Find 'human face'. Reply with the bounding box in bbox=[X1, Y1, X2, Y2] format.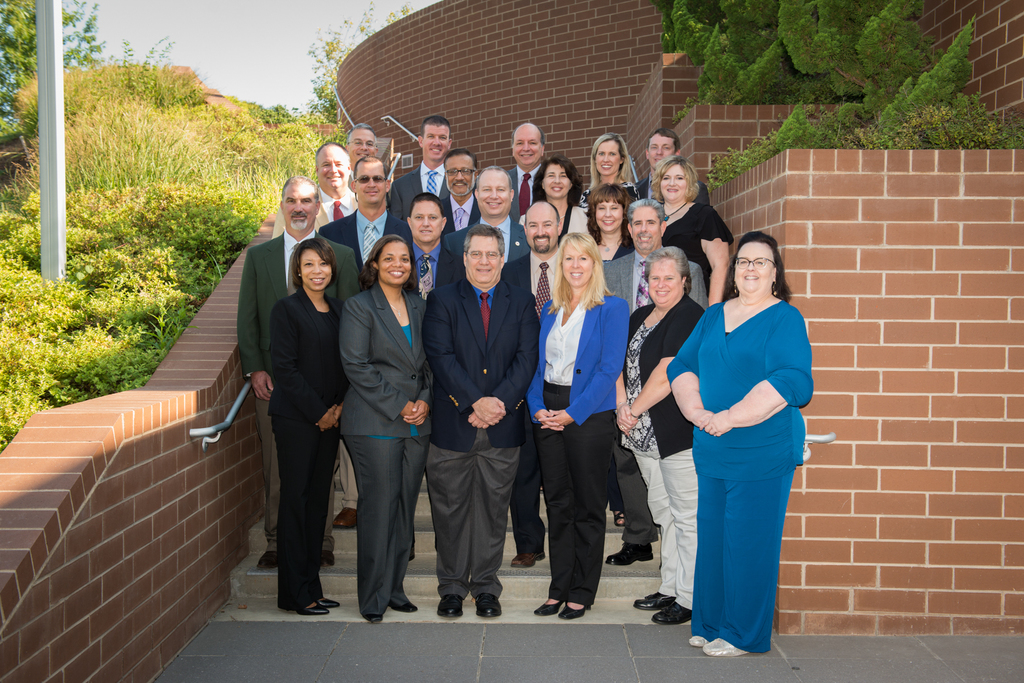
bbox=[350, 130, 374, 159].
